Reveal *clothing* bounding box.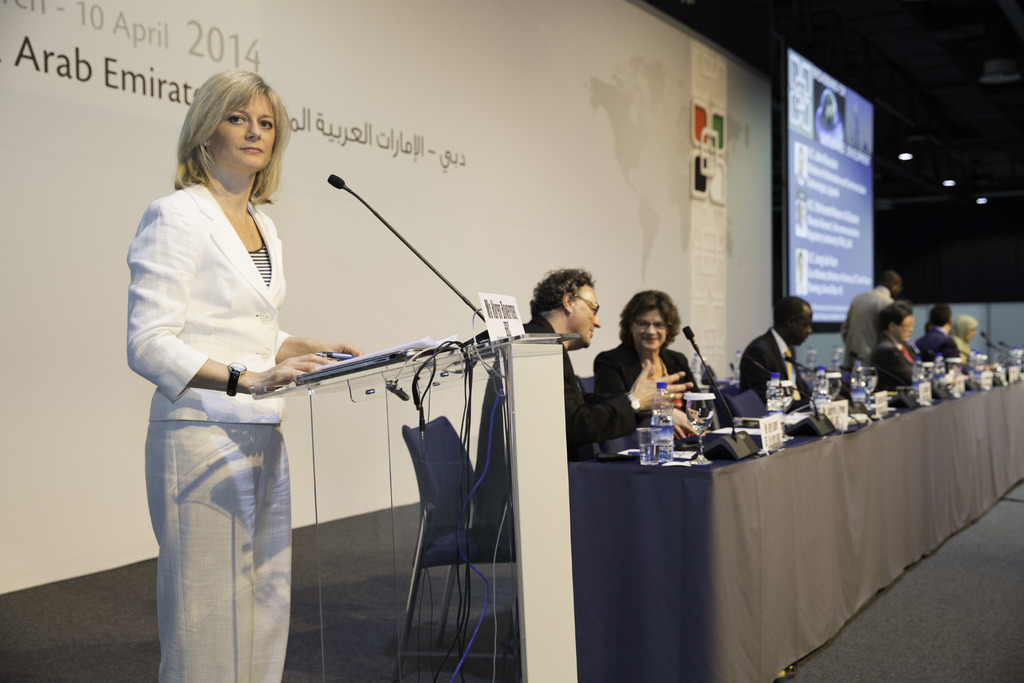
Revealed: region(947, 316, 977, 359).
